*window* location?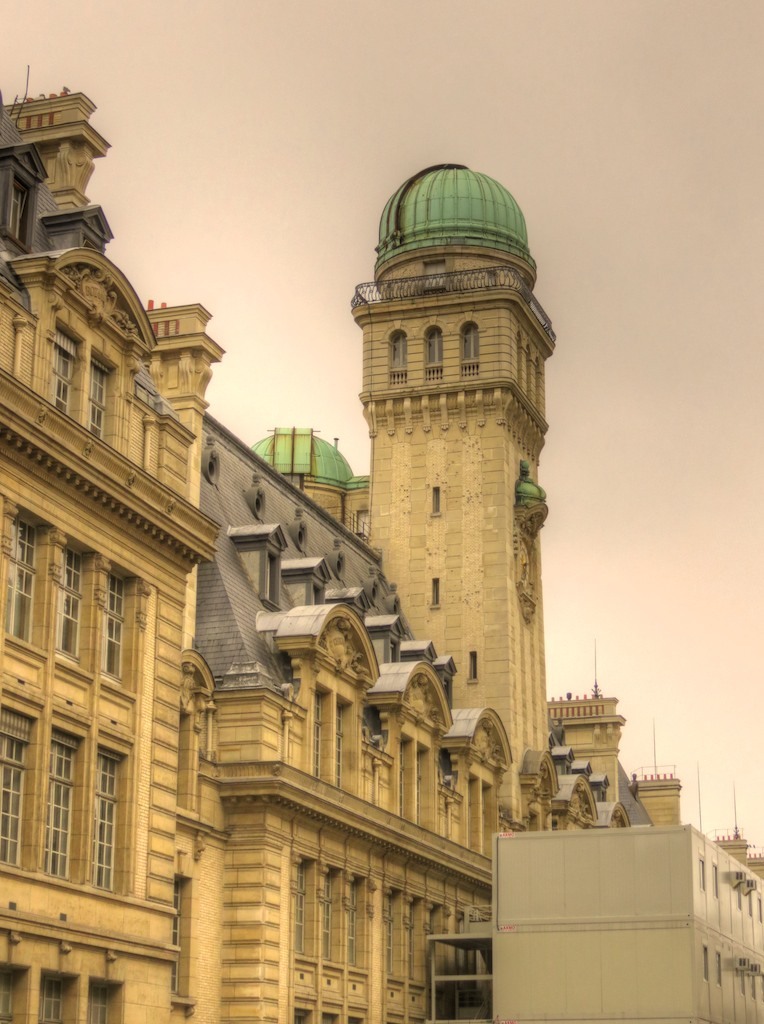
18/524/37/639
